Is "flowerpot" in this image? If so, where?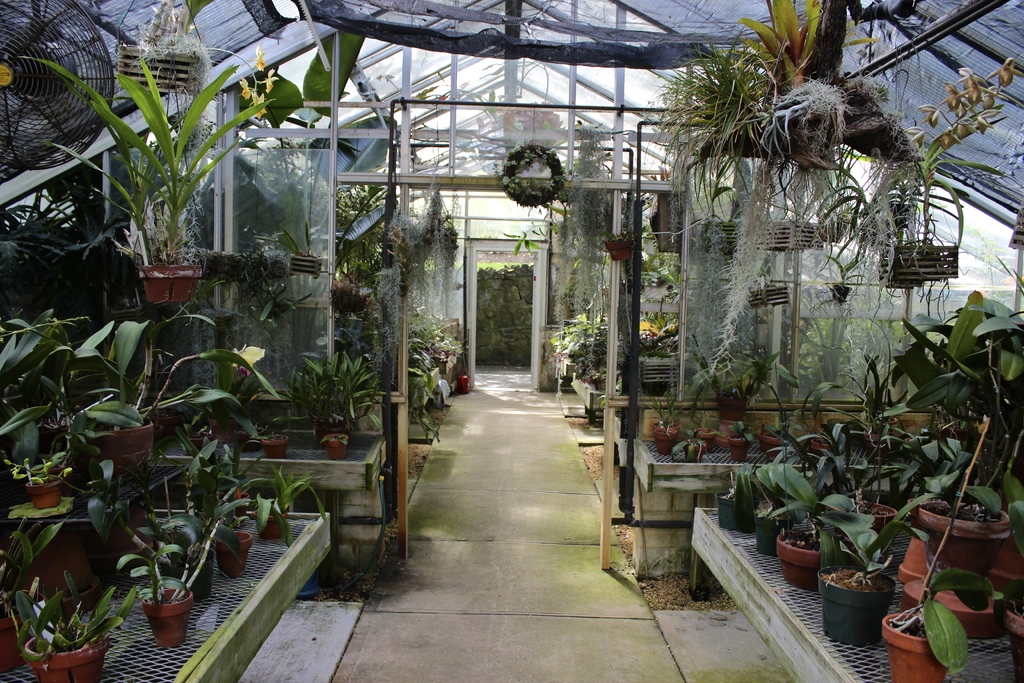
Yes, at bbox(883, 613, 946, 682).
